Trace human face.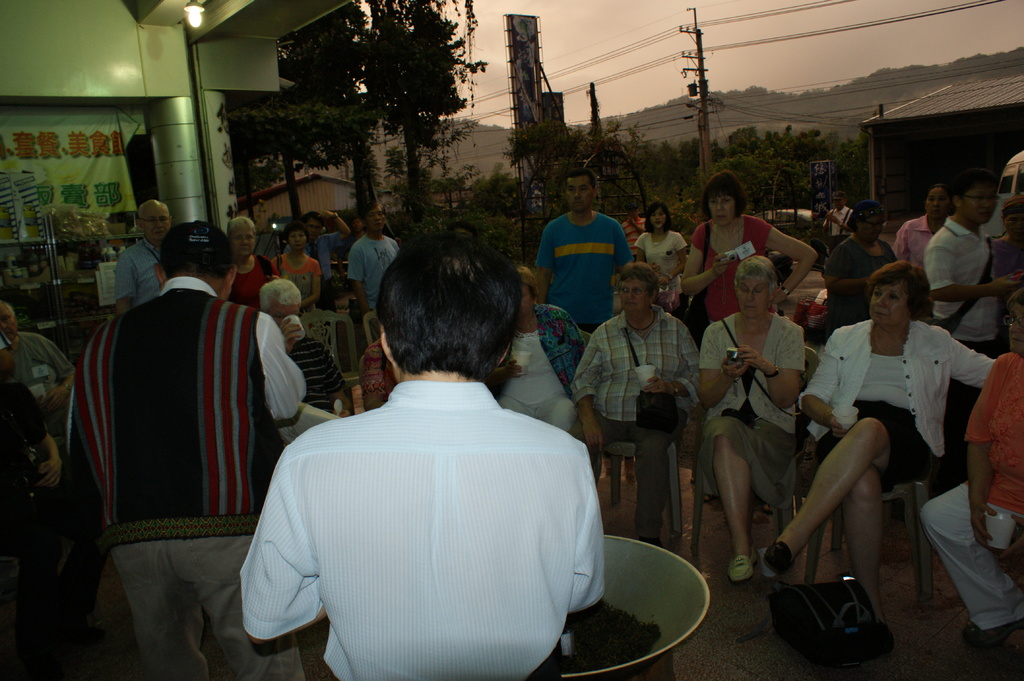
Traced to [x1=652, y1=209, x2=666, y2=233].
